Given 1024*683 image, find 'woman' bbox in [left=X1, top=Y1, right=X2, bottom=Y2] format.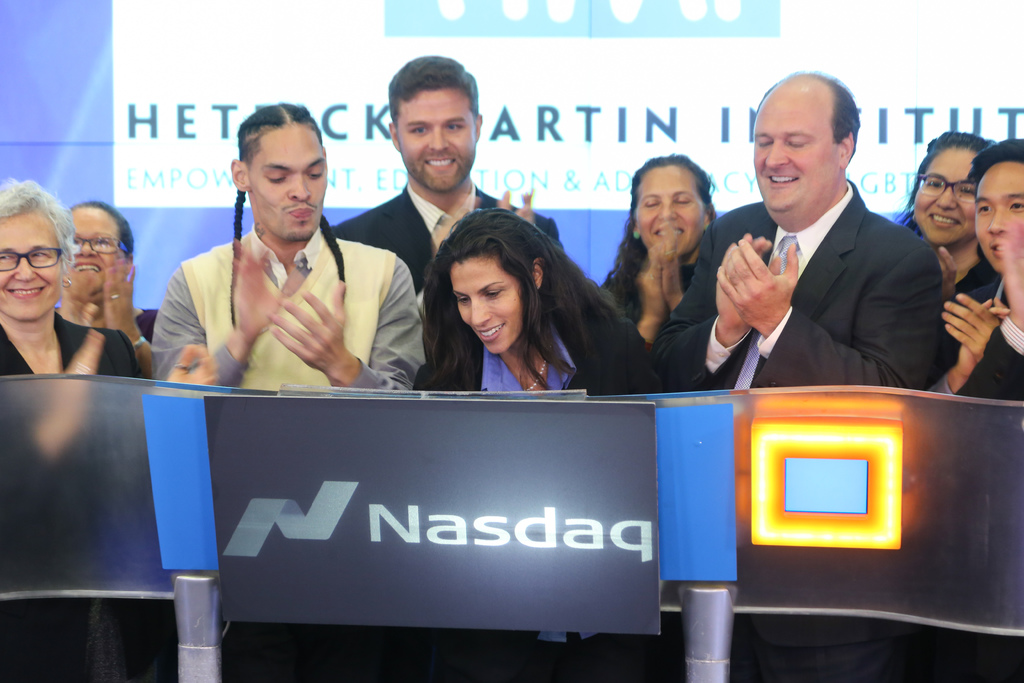
[left=0, top=174, right=139, bottom=388].
